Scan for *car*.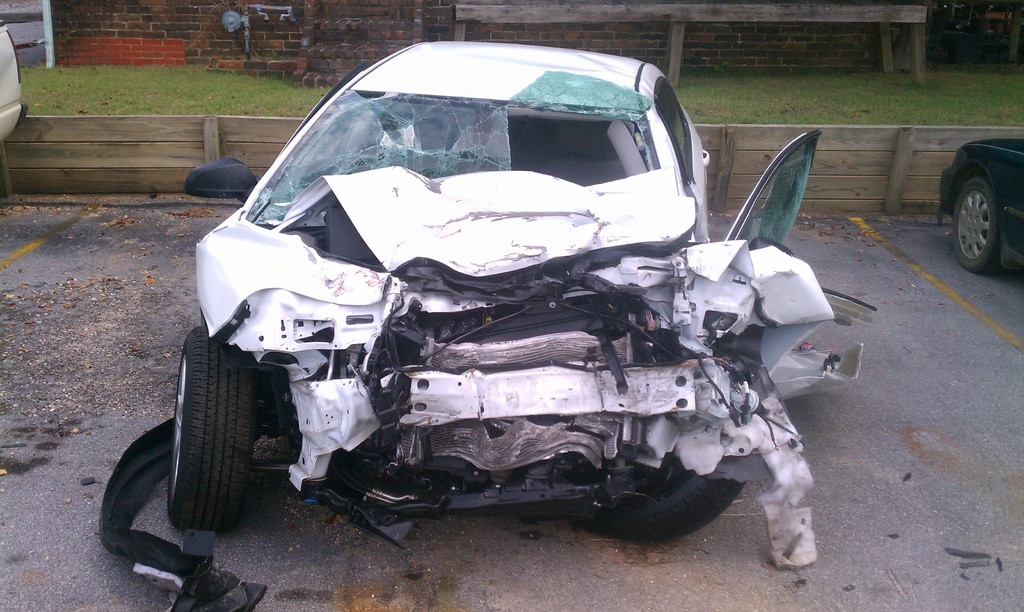
Scan result: bbox(937, 141, 1023, 272).
